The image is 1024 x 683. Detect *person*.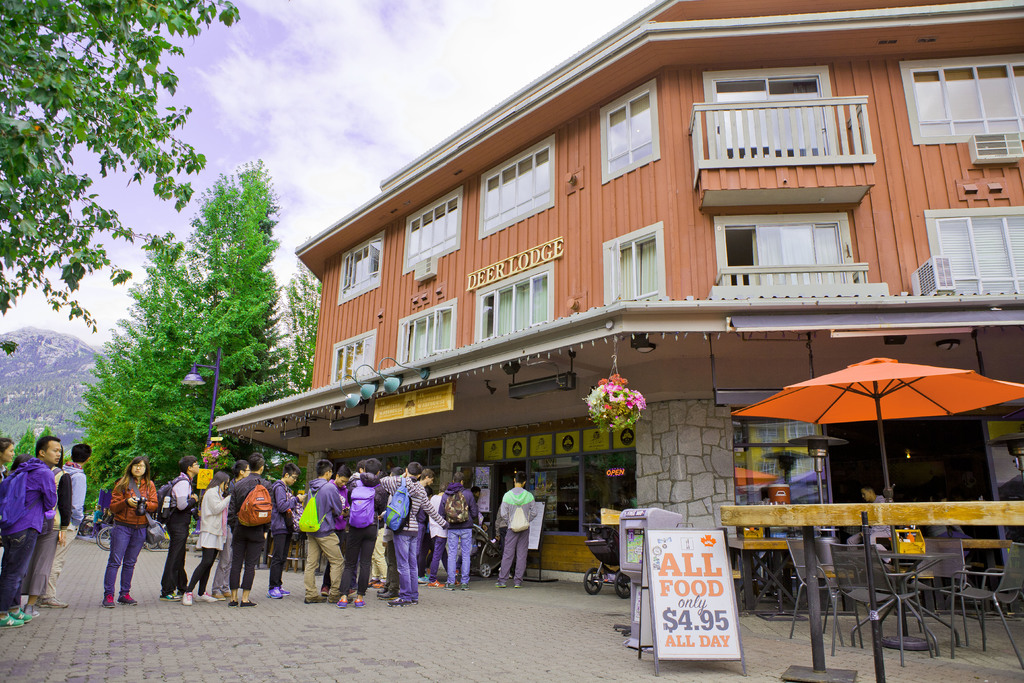
Detection: BBox(89, 445, 152, 607).
